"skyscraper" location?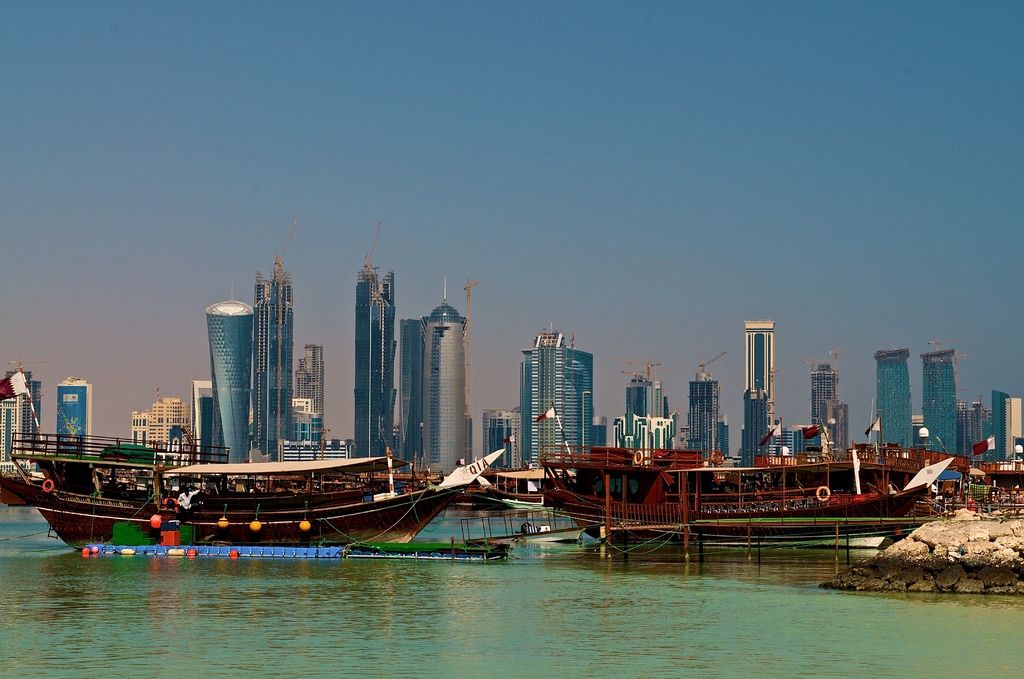
box(353, 218, 403, 459)
